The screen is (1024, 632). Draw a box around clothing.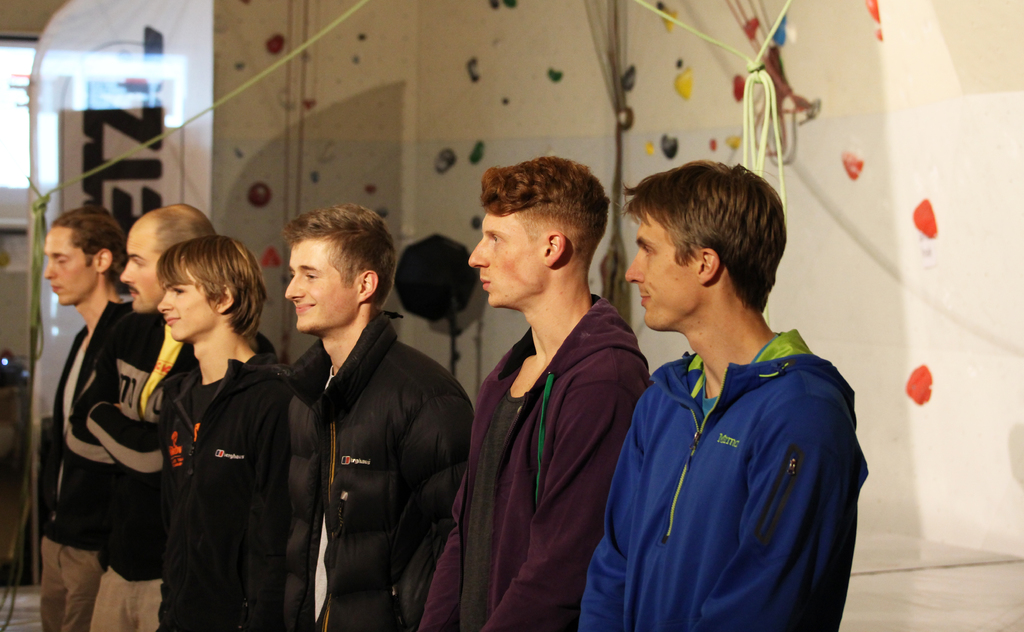
box=[591, 299, 866, 624].
